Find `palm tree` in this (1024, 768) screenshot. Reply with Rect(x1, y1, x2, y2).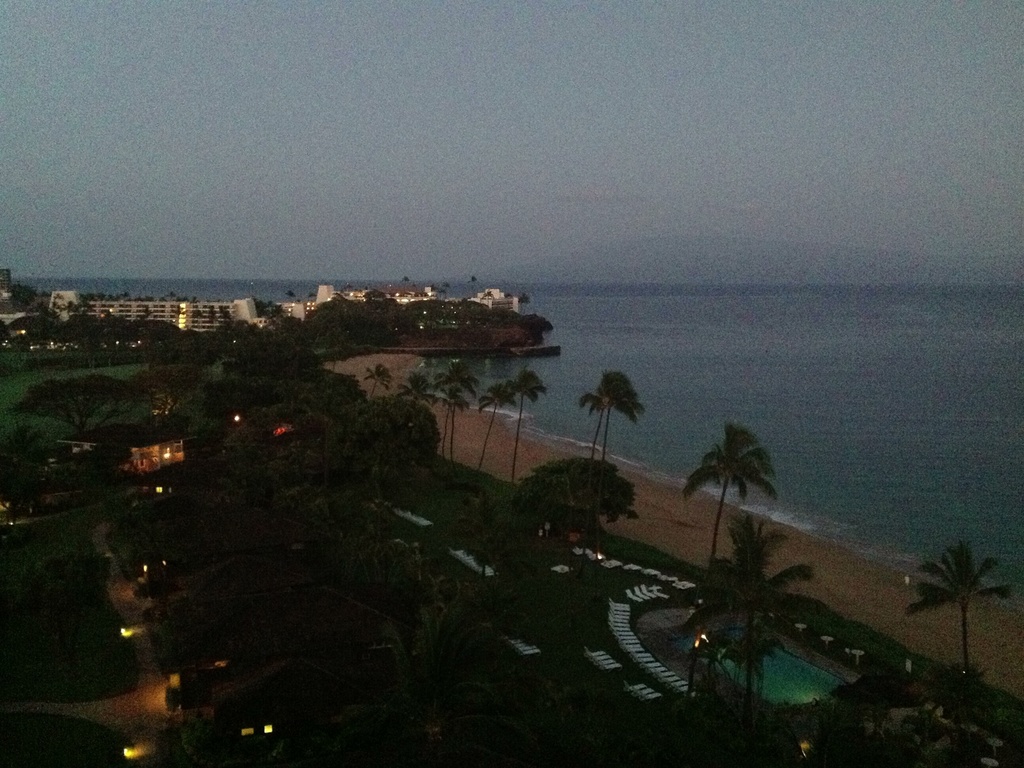
Rect(905, 539, 1003, 692).
